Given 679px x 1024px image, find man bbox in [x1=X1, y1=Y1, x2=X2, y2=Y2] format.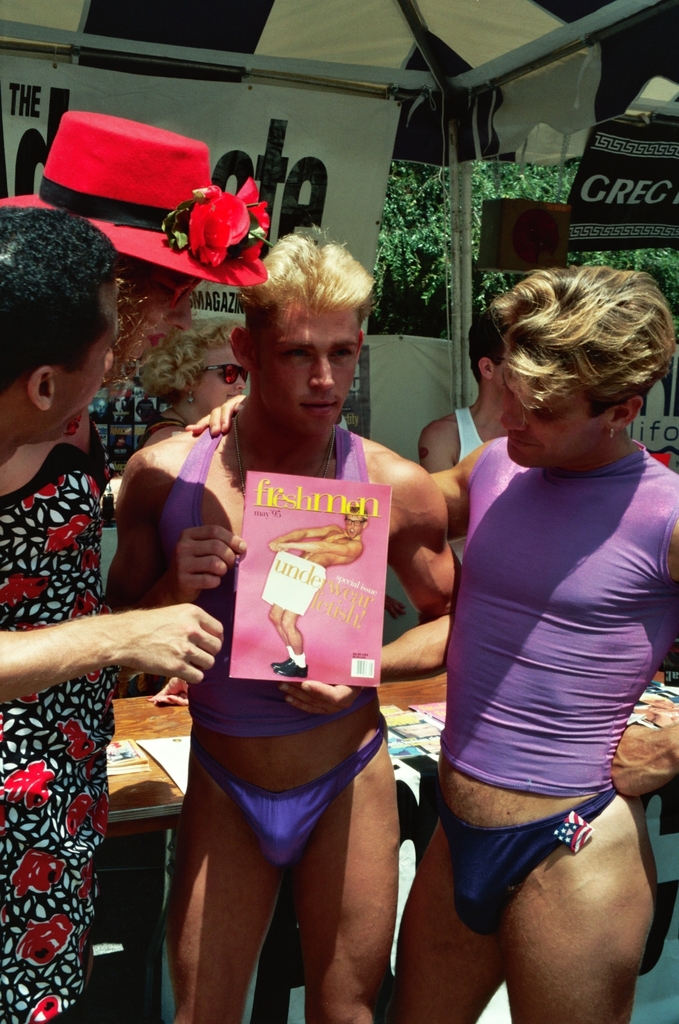
[x1=94, y1=222, x2=477, y2=1023].
